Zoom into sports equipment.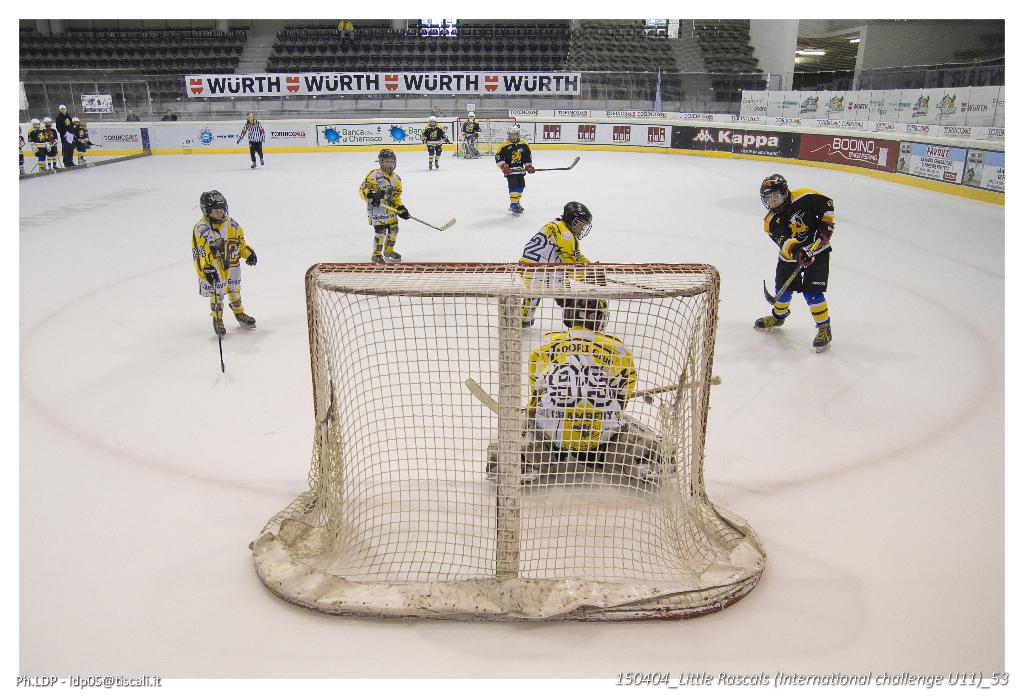
Zoom target: select_region(213, 277, 222, 373).
